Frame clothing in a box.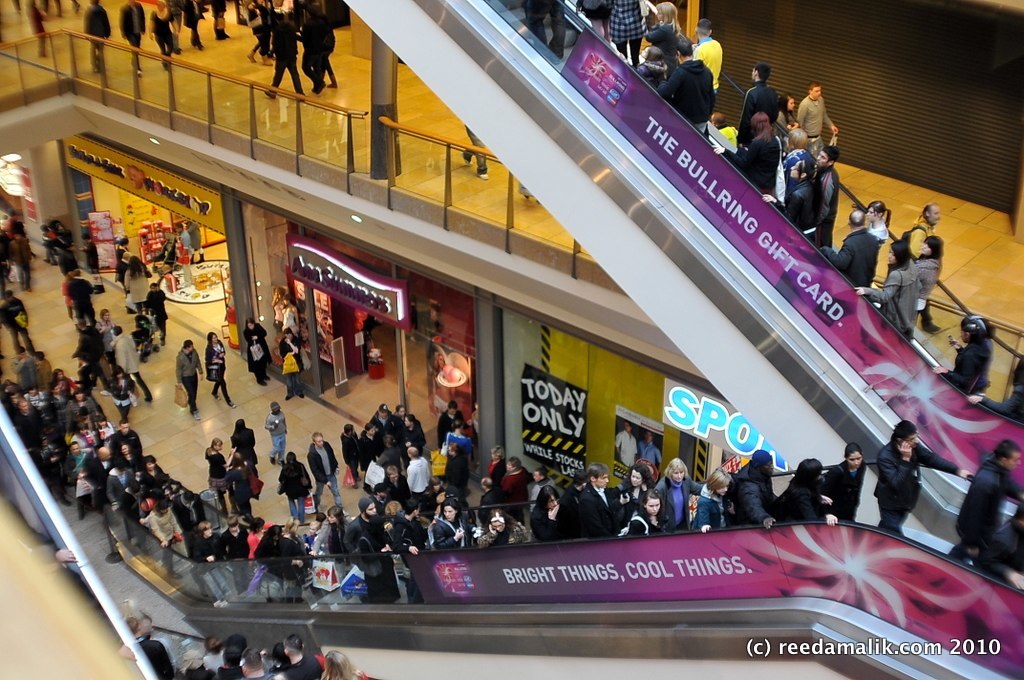
[left=266, top=402, right=291, bottom=466].
